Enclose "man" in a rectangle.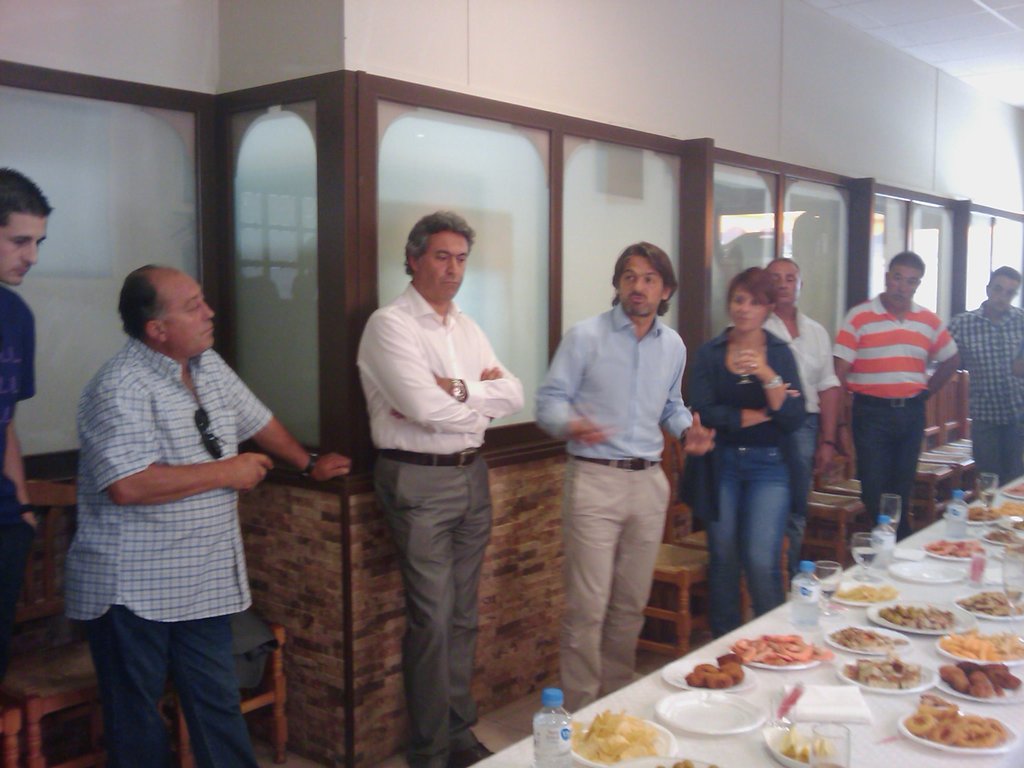
{"x1": 531, "y1": 243, "x2": 719, "y2": 719}.
